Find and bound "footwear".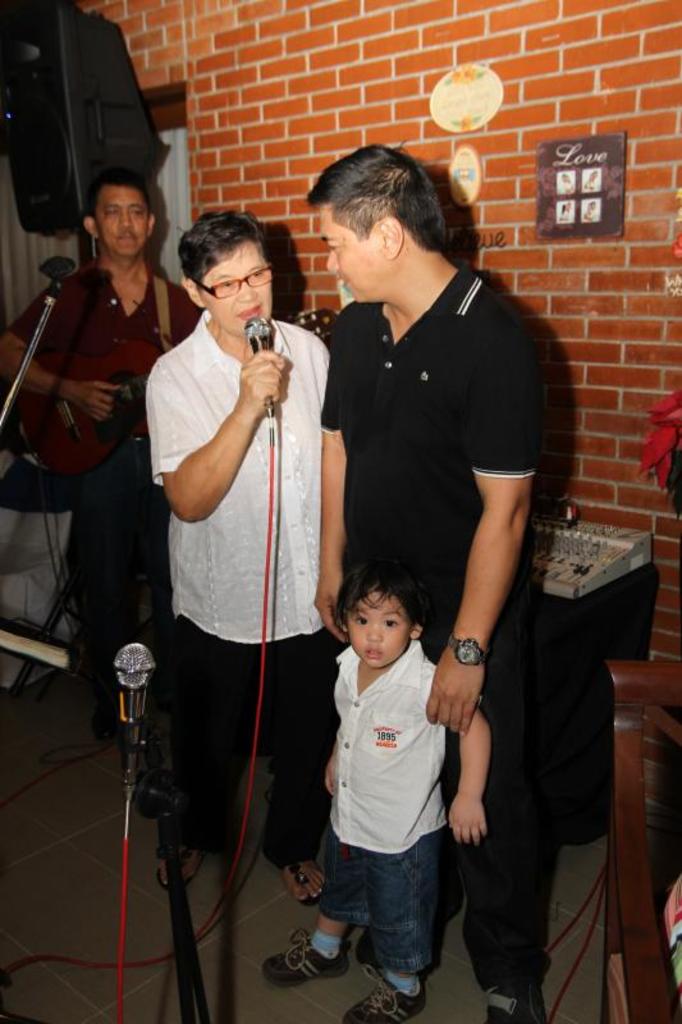
Bound: box(270, 856, 319, 910).
